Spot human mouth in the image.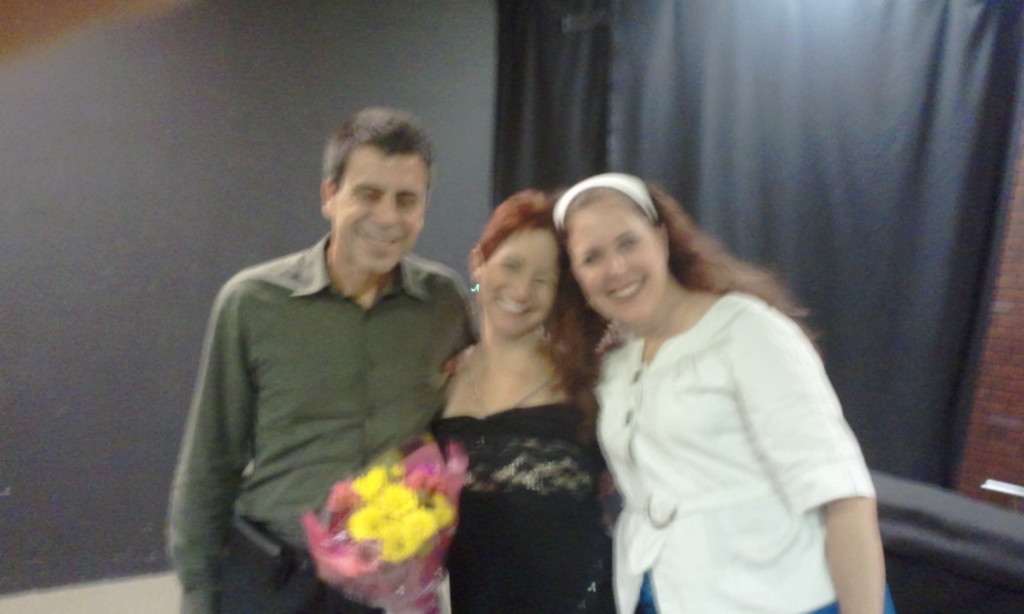
human mouth found at region(494, 289, 536, 329).
